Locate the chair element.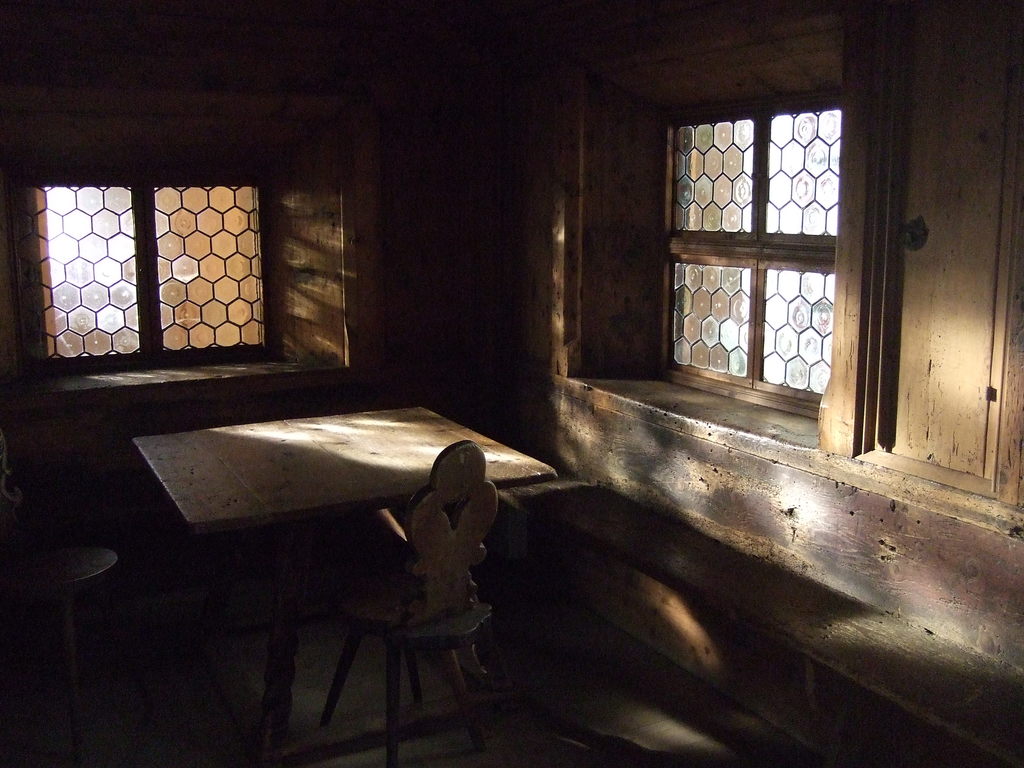
Element bbox: [left=277, top=410, right=529, bottom=749].
